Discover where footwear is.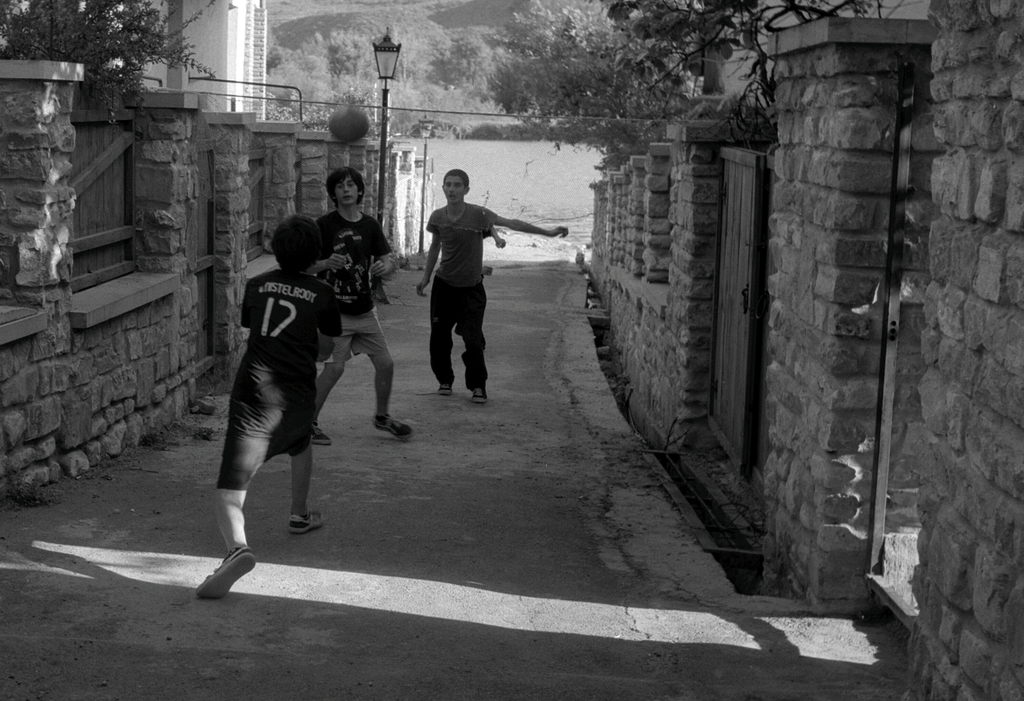
Discovered at box=[465, 390, 497, 403].
